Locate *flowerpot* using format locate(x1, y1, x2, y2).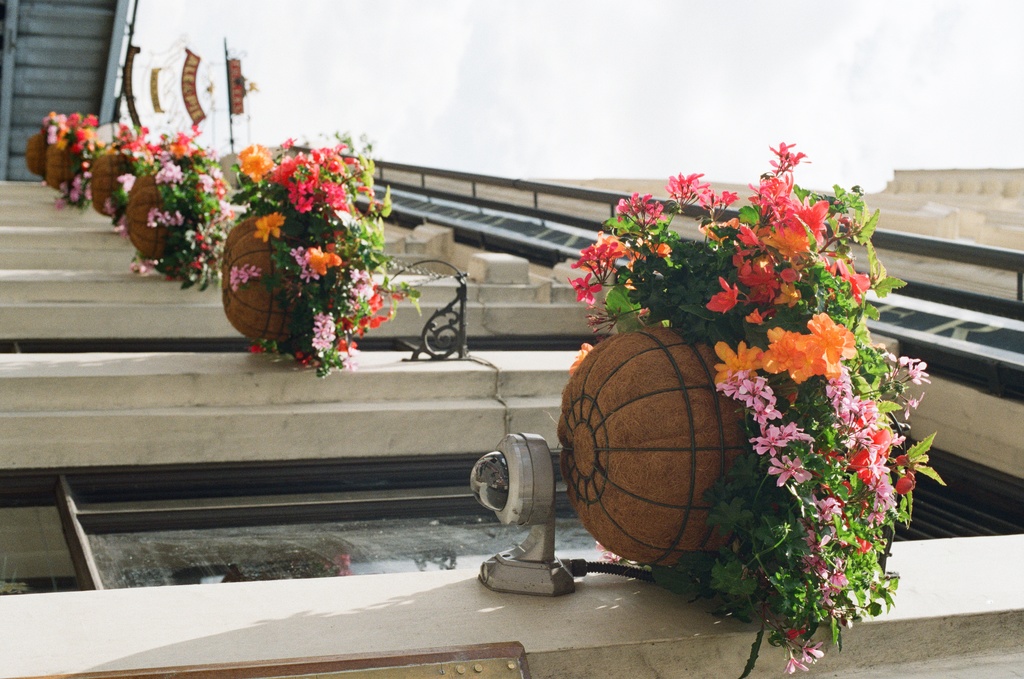
locate(222, 211, 333, 340).
